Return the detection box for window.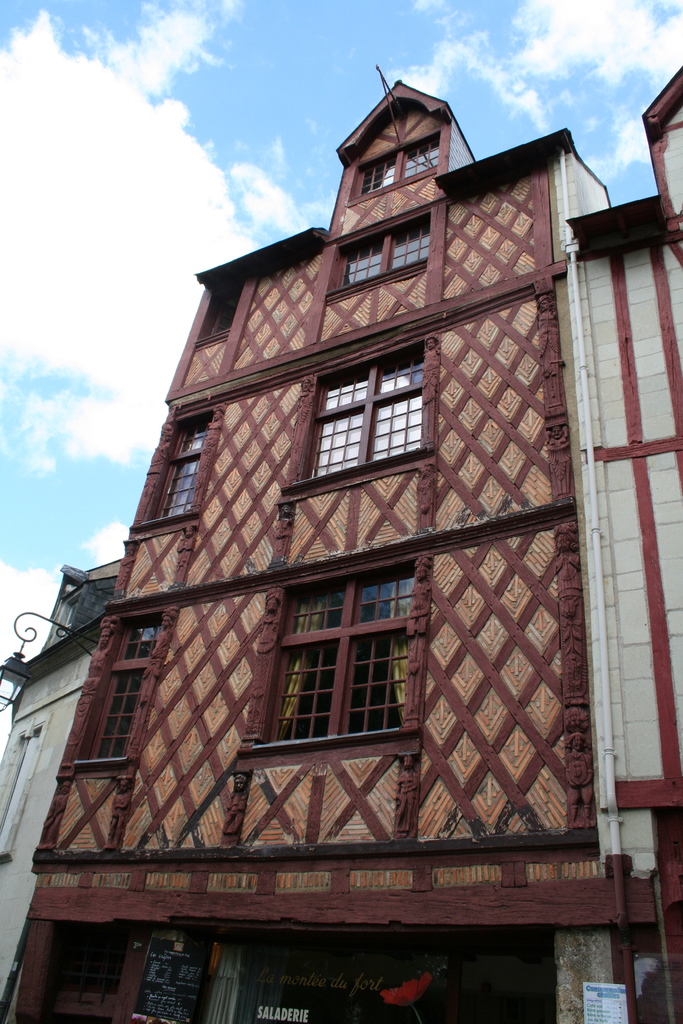
[x1=48, y1=586, x2=83, y2=639].
